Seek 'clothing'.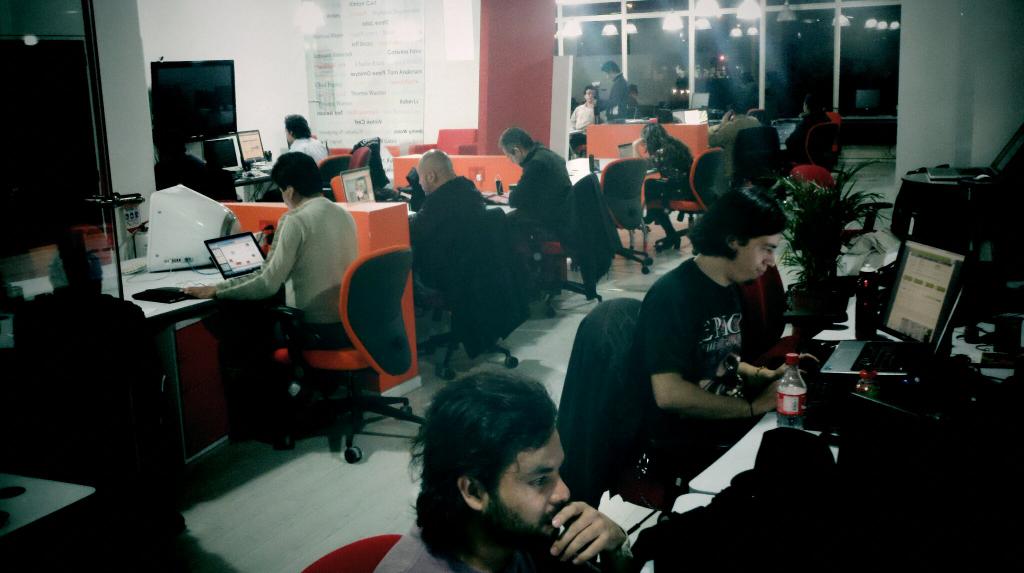
crop(367, 481, 491, 572).
